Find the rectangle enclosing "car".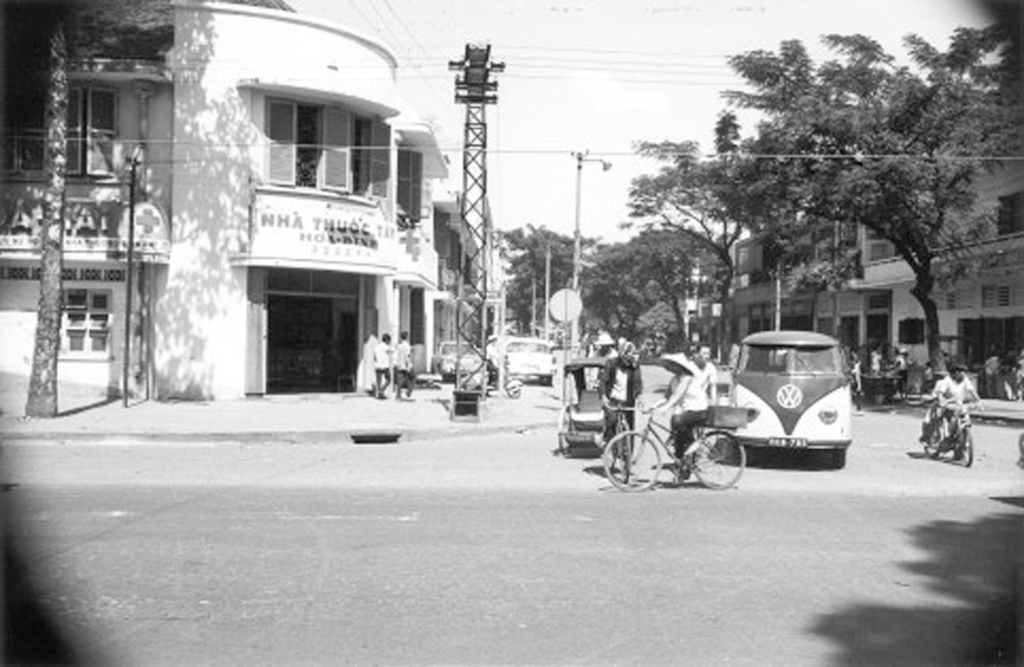
bbox(504, 330, 561, 390).
